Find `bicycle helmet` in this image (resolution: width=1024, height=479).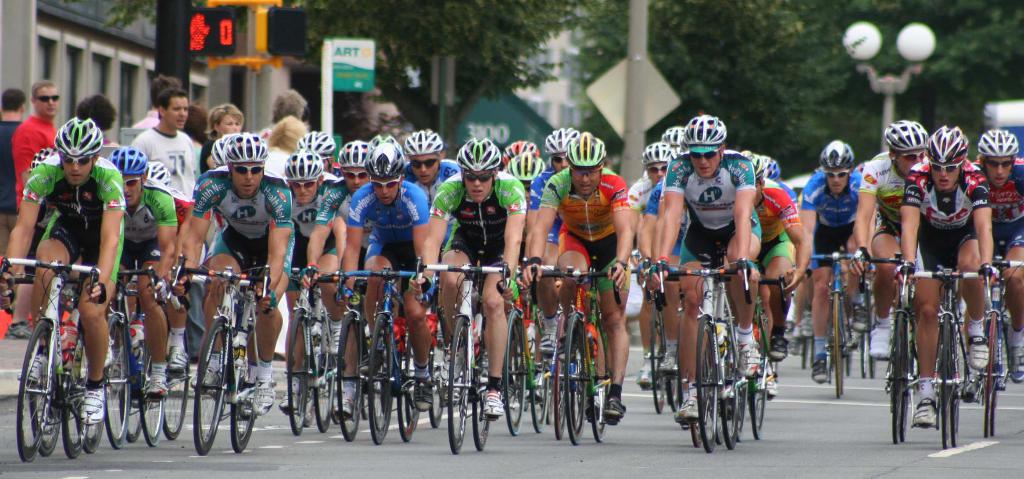
BBox(301, 128, 329, 161).
